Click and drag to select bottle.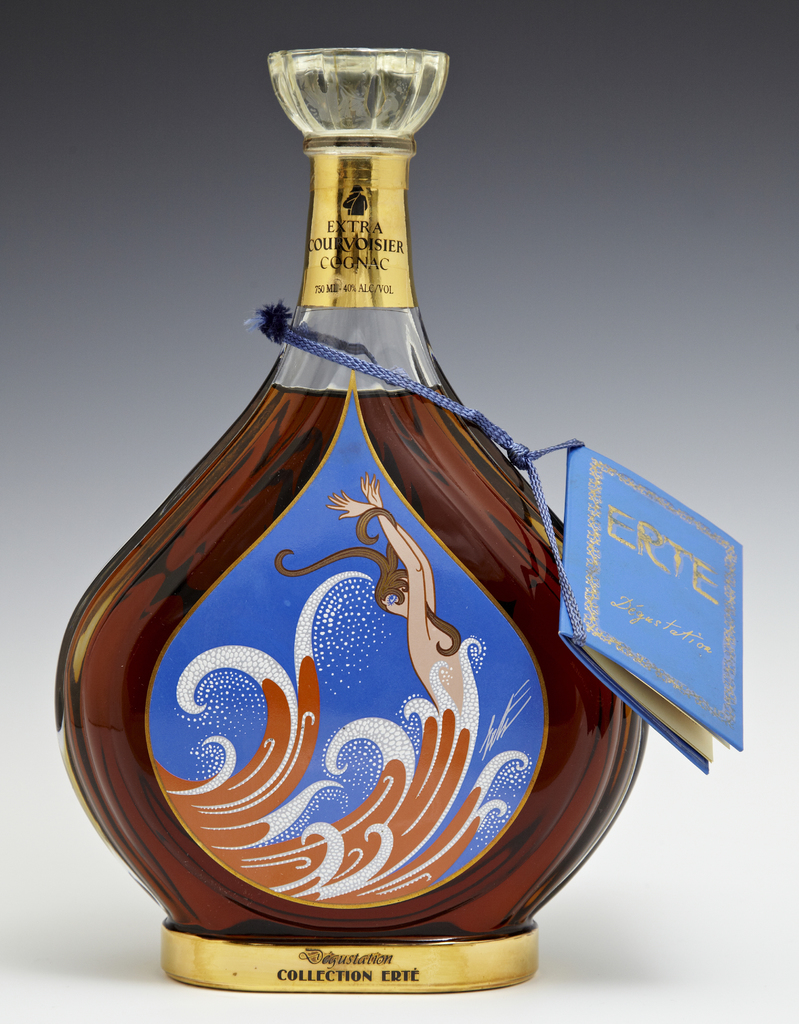
Selection: bbox=(49, 47, 652, 998).
